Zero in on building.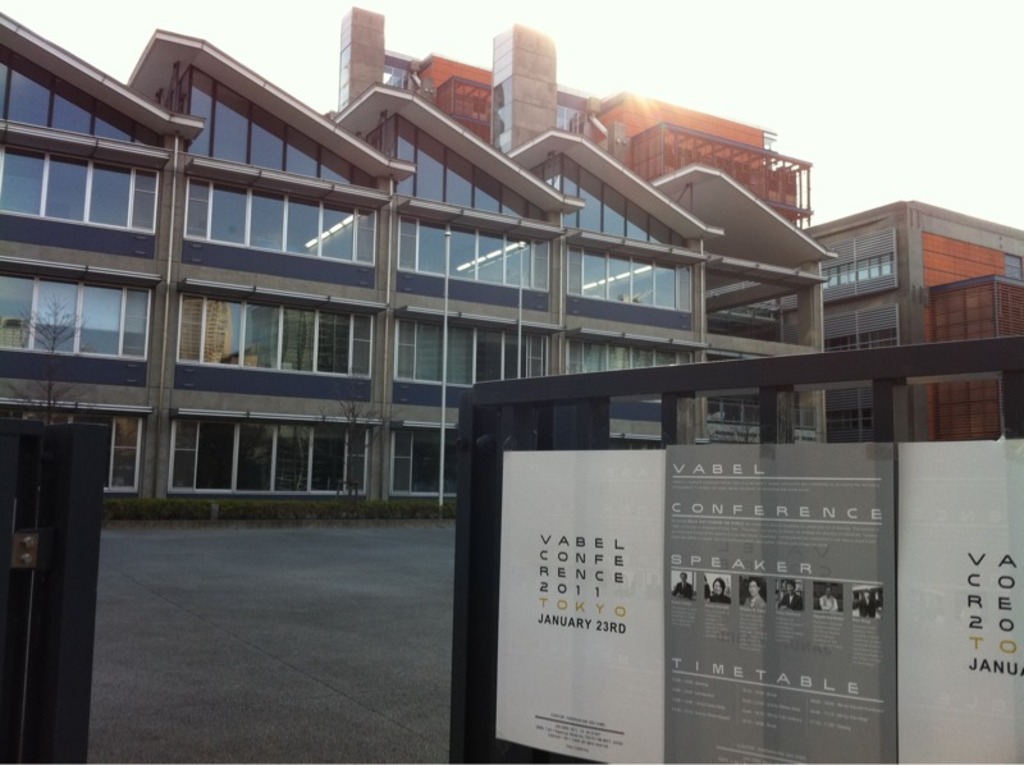
Zeroed in: 0/22/833/507.
